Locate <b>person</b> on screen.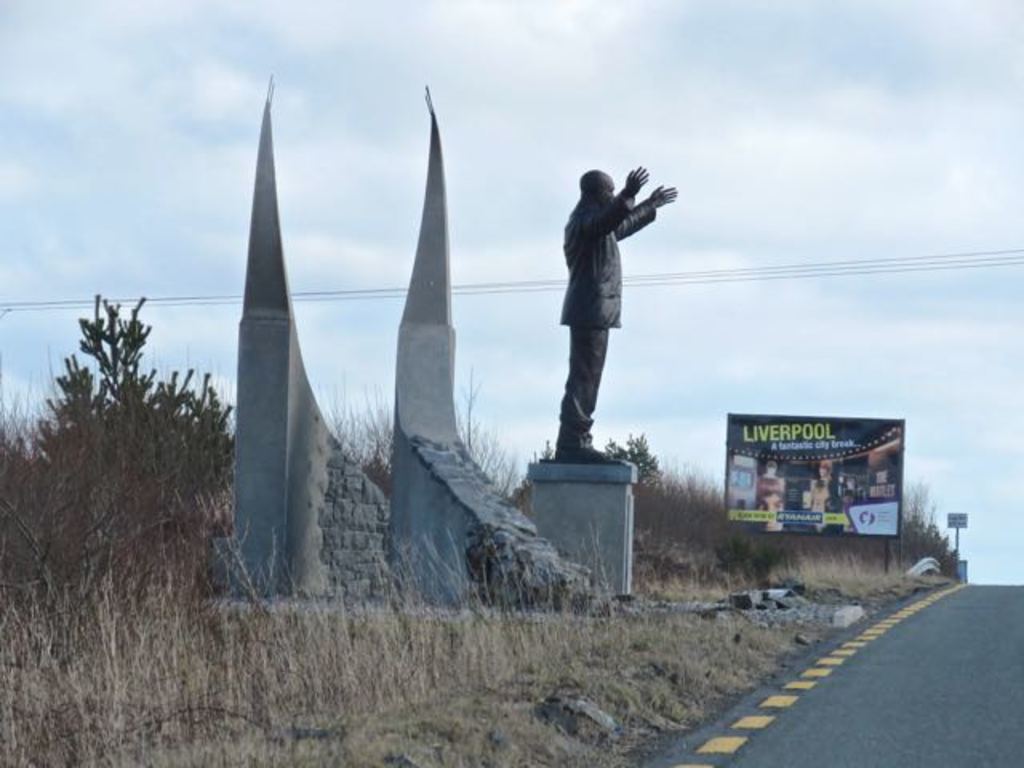
On screen at detection(542, 147, 669, 474).
